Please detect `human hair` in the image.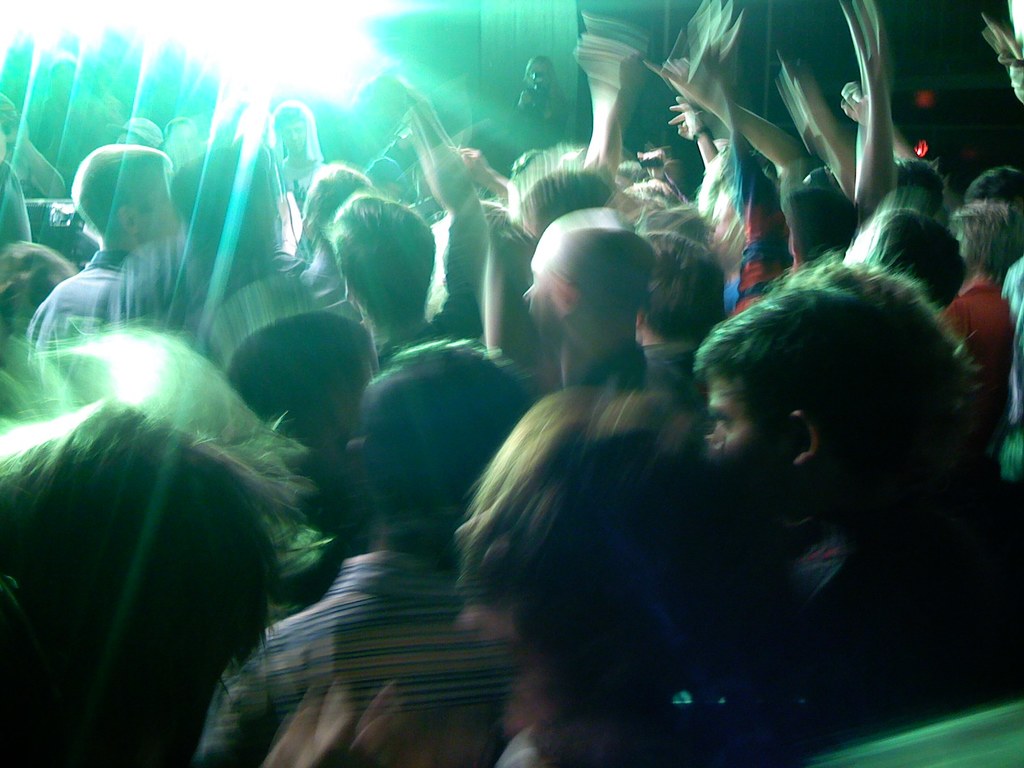
left=842, top=202, right=970, bottom=314.
